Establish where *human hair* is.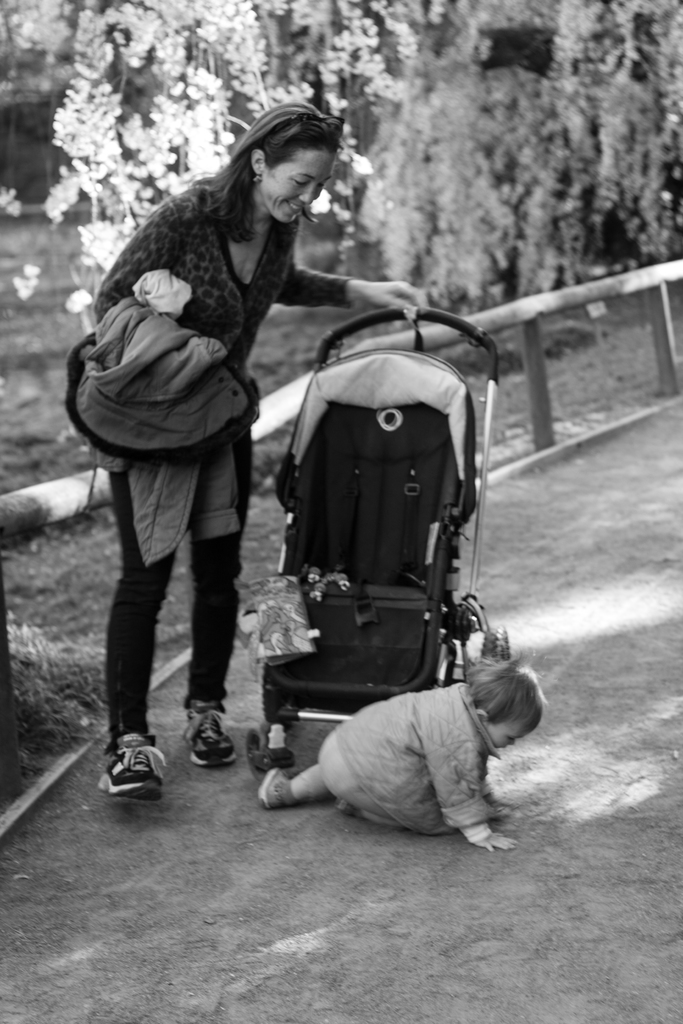
Established at BBox(466, 660, 545, 735).
